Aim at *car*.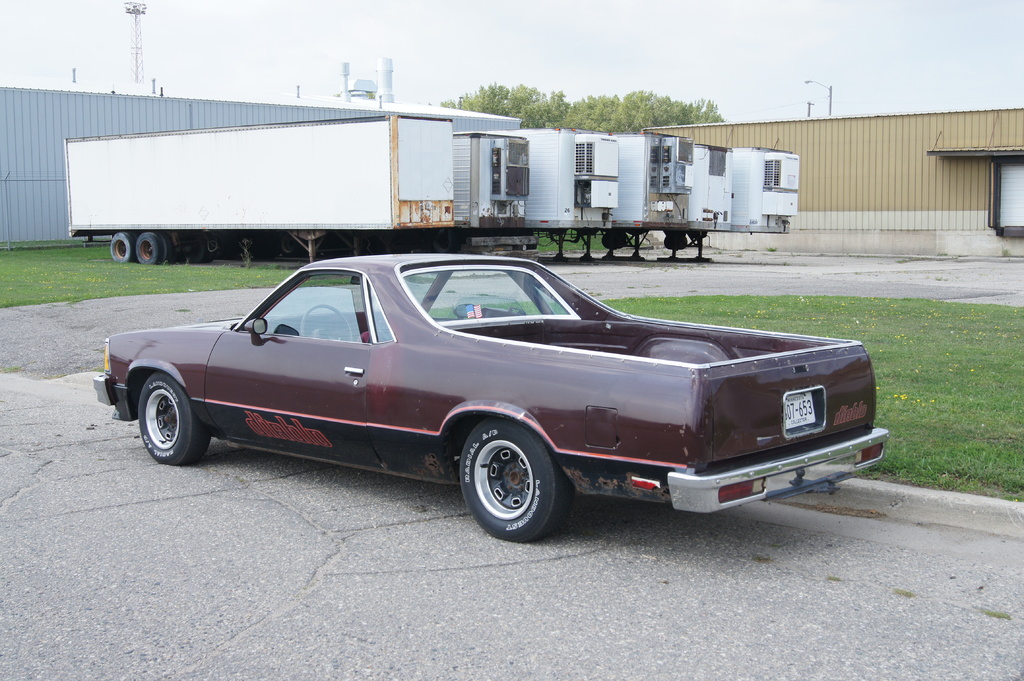
Aimed at pyautogui.locateOnScreen(92, 255, 890, 545).
